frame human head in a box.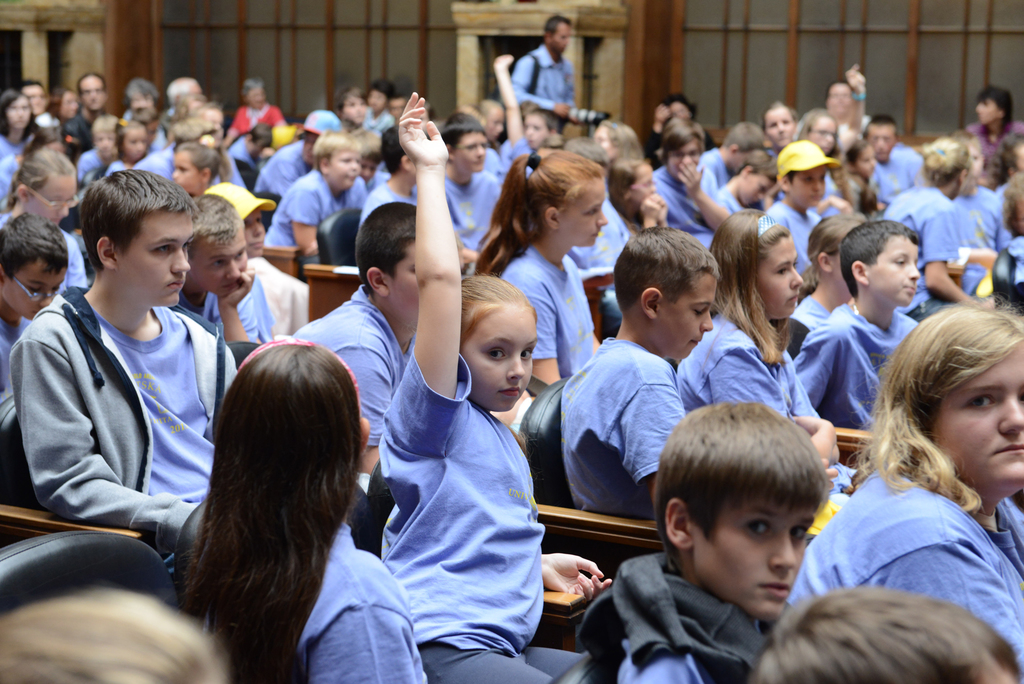
(566,132,611,172).
